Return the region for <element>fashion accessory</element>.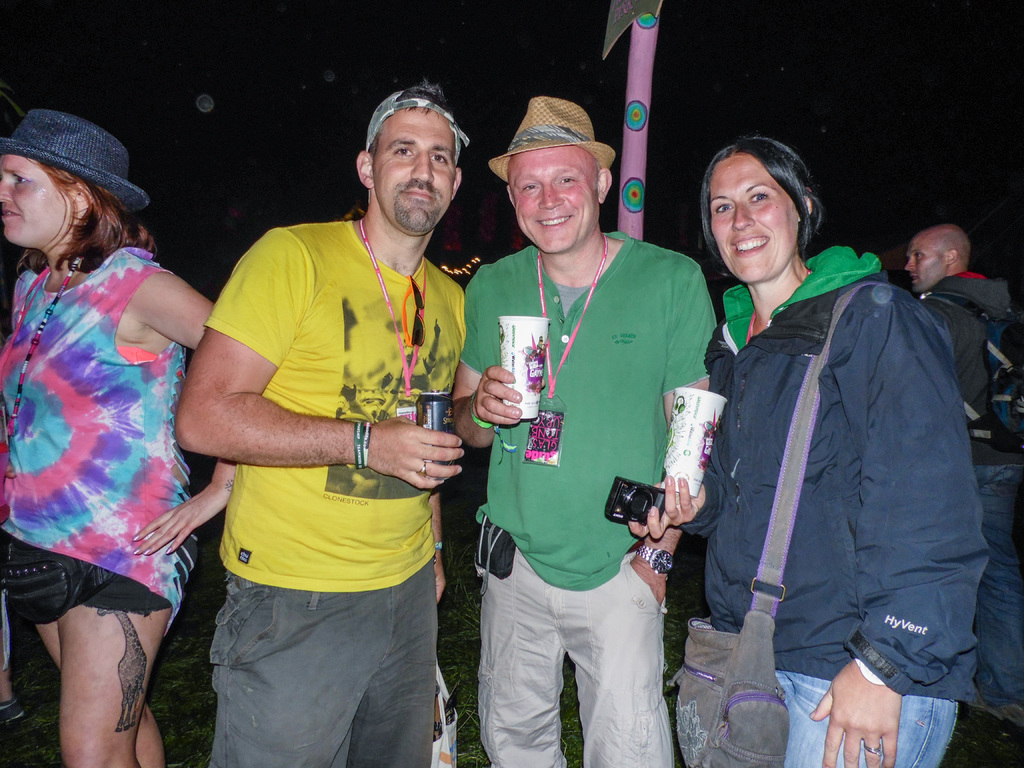
box=[670, 282, 887, 767].
